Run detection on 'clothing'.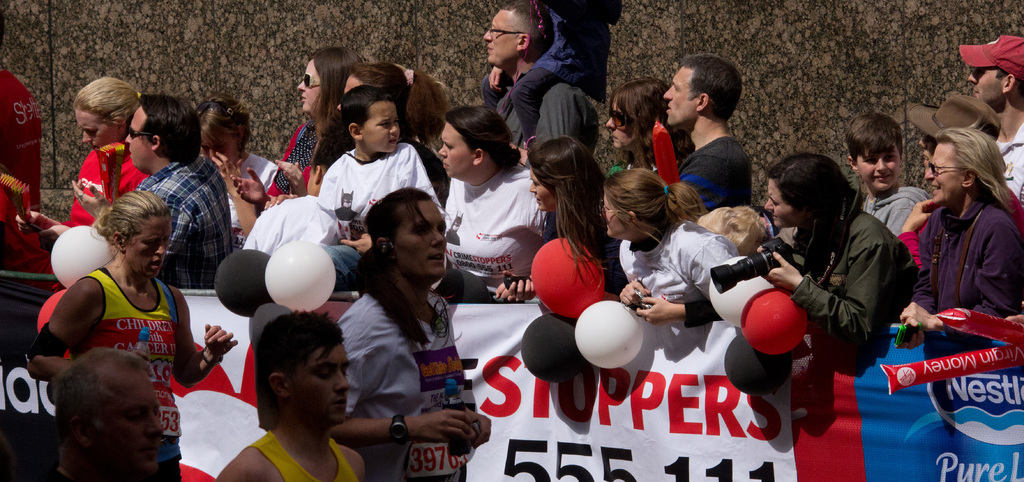
Result: [x1=58, y1=140, x2=151, y2=241].
